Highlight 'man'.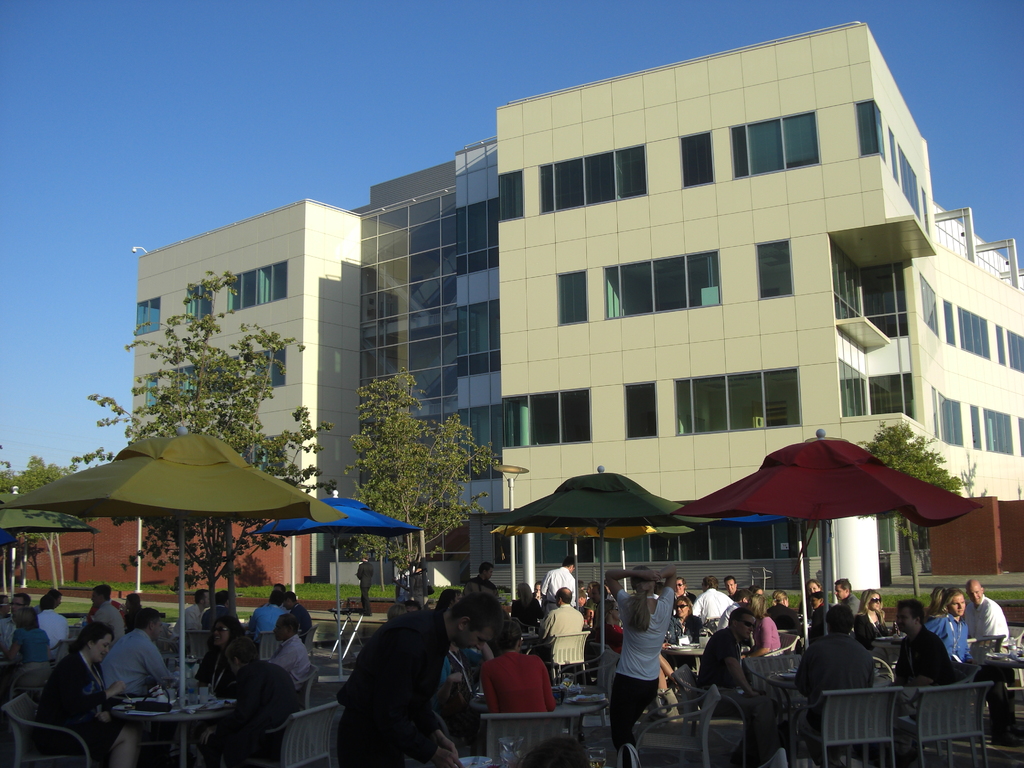
Highlighted region: (x1=0, y1=589, x2=27, y2=664).
